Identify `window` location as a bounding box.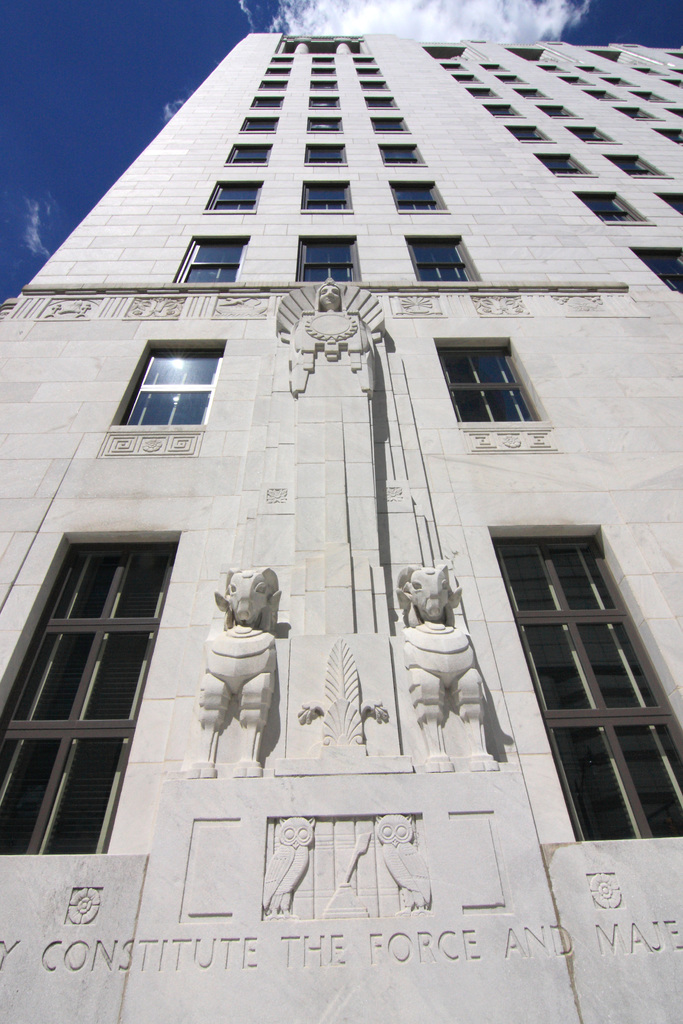
598, 87, 618, 99.
